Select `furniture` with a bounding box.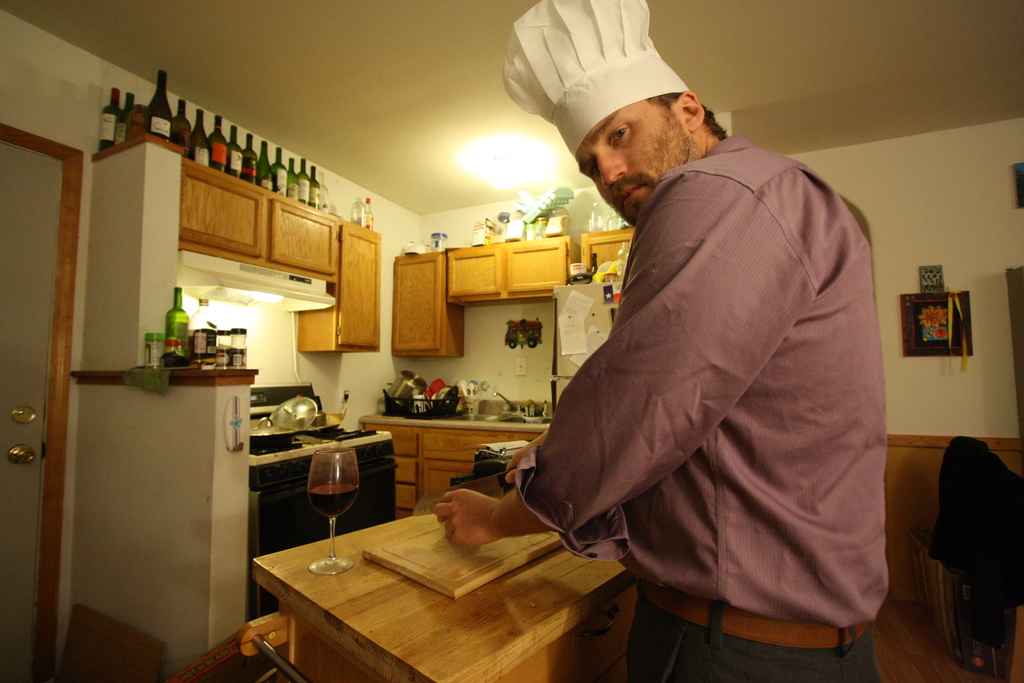
l=190, t=168, r=383, b=352.
